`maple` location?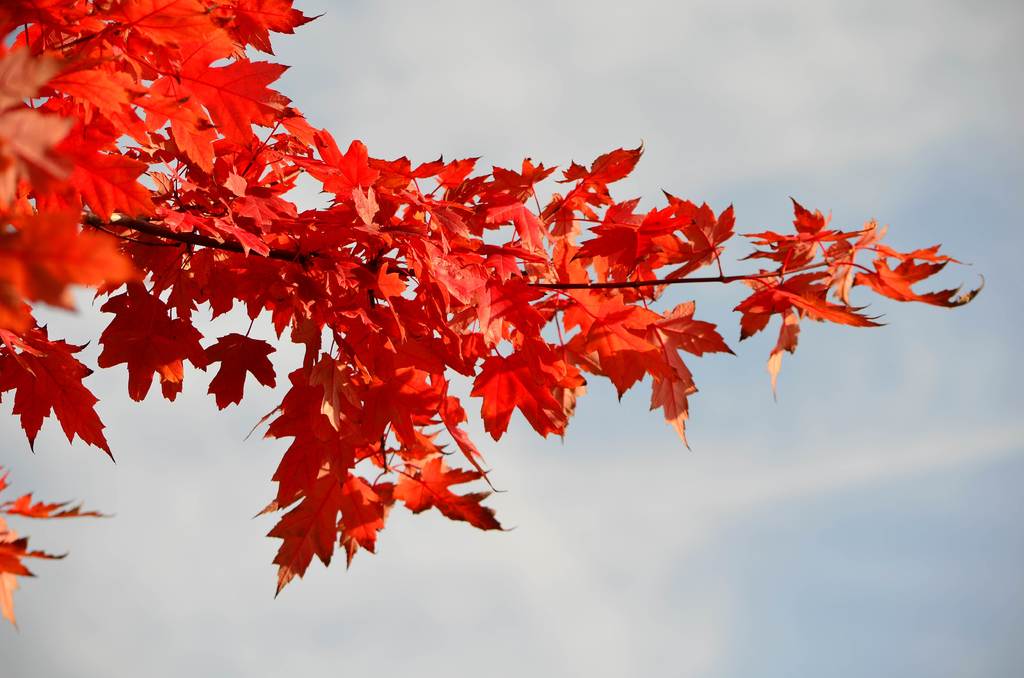
region(0, 44, 1018, 575)
